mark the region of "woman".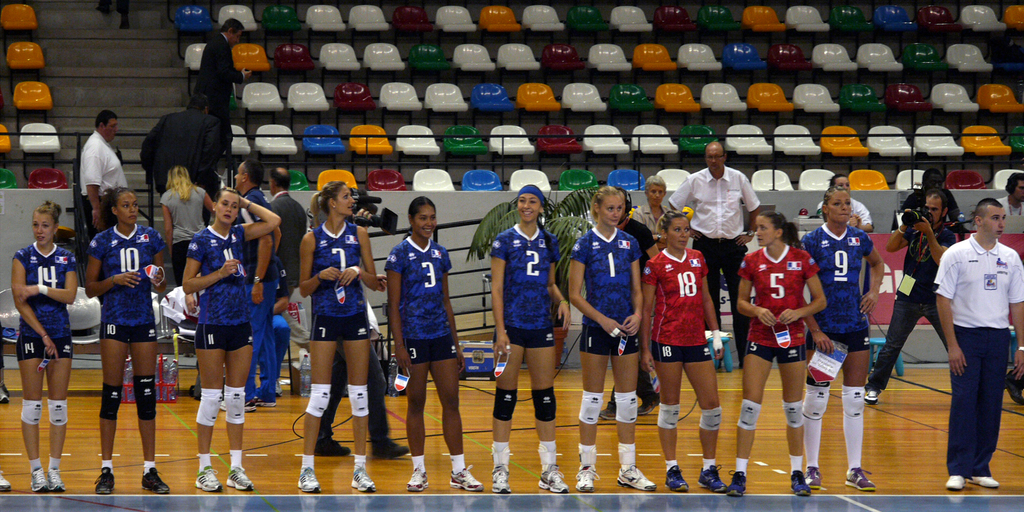
Region: 563,181,655,500.
